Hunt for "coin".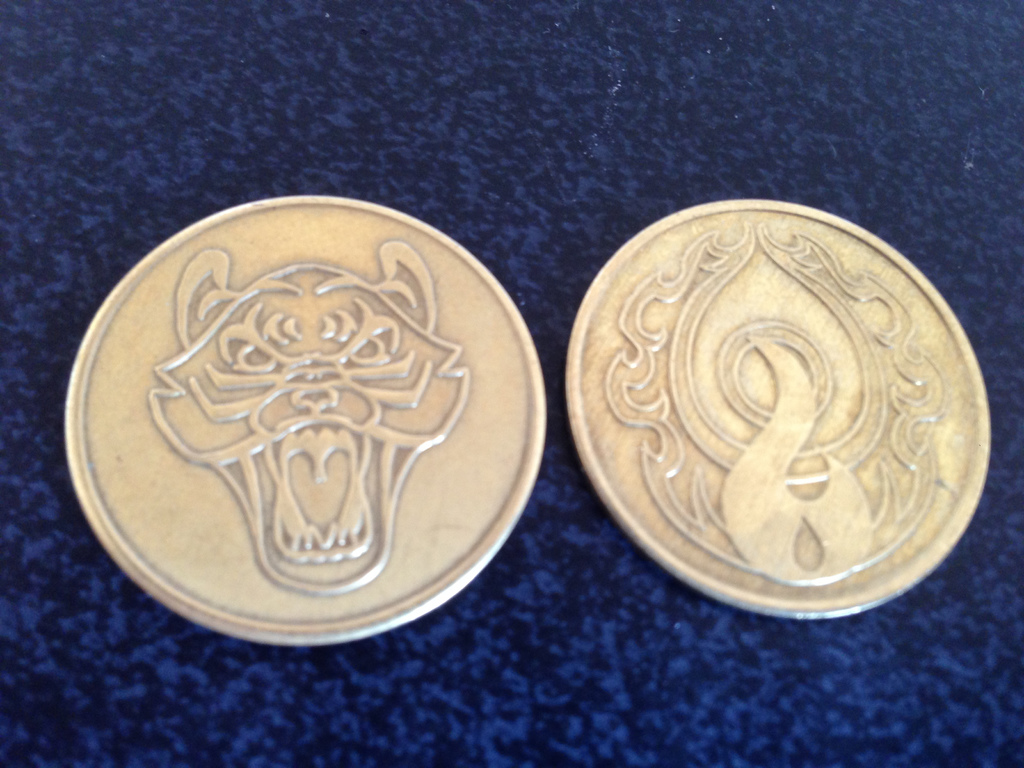
Hunted down at locate(566, 200, 989, 618).
